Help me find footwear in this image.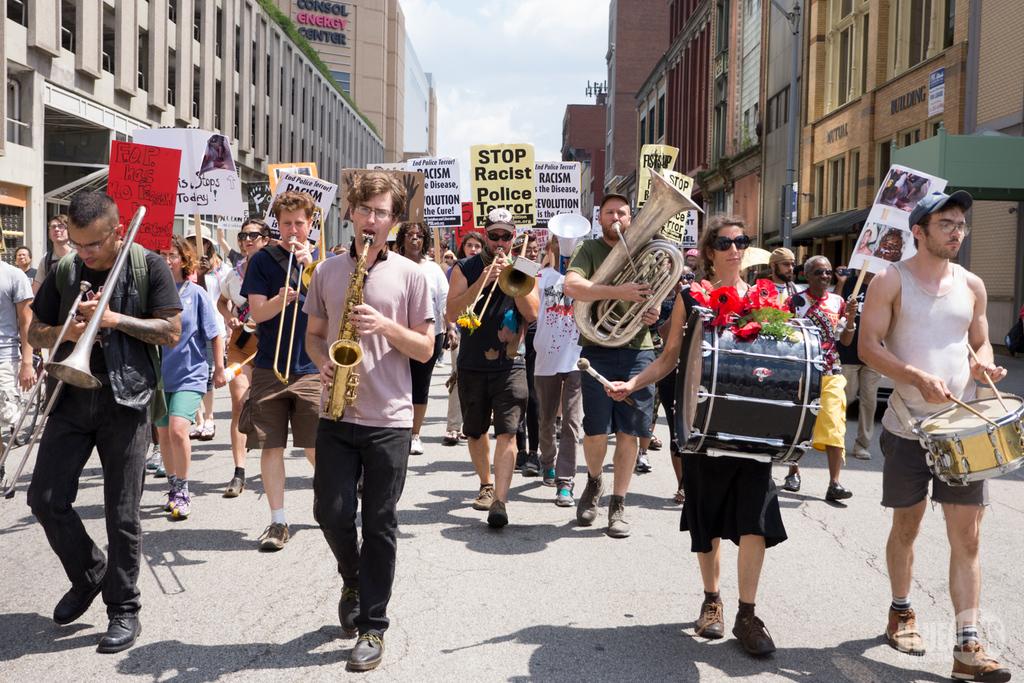
Found it: 634/452/648/471.
